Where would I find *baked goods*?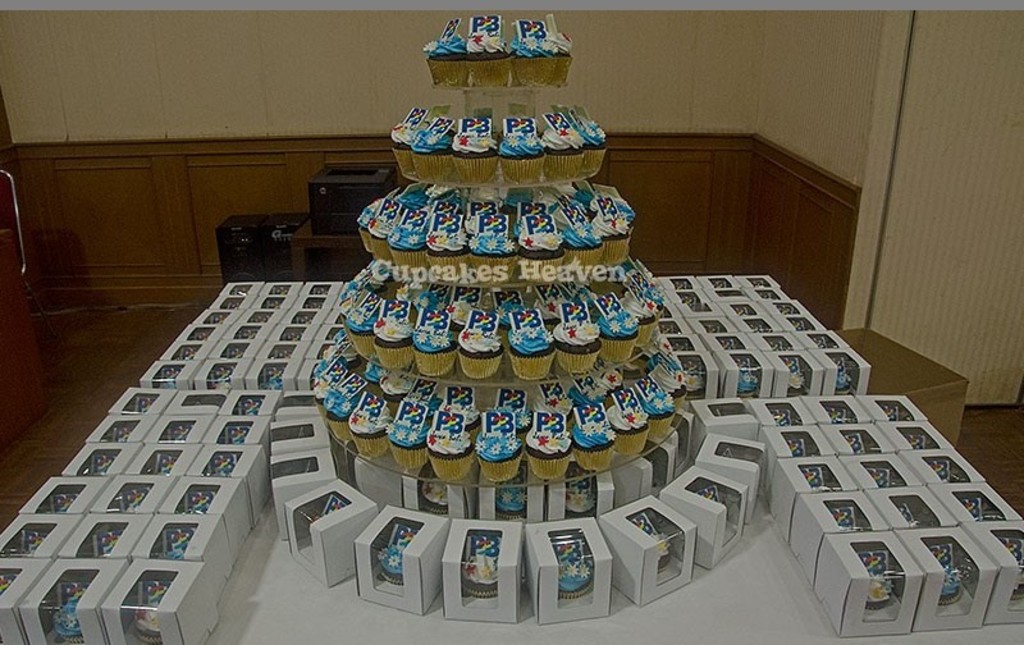
At [791,371,804,397].
